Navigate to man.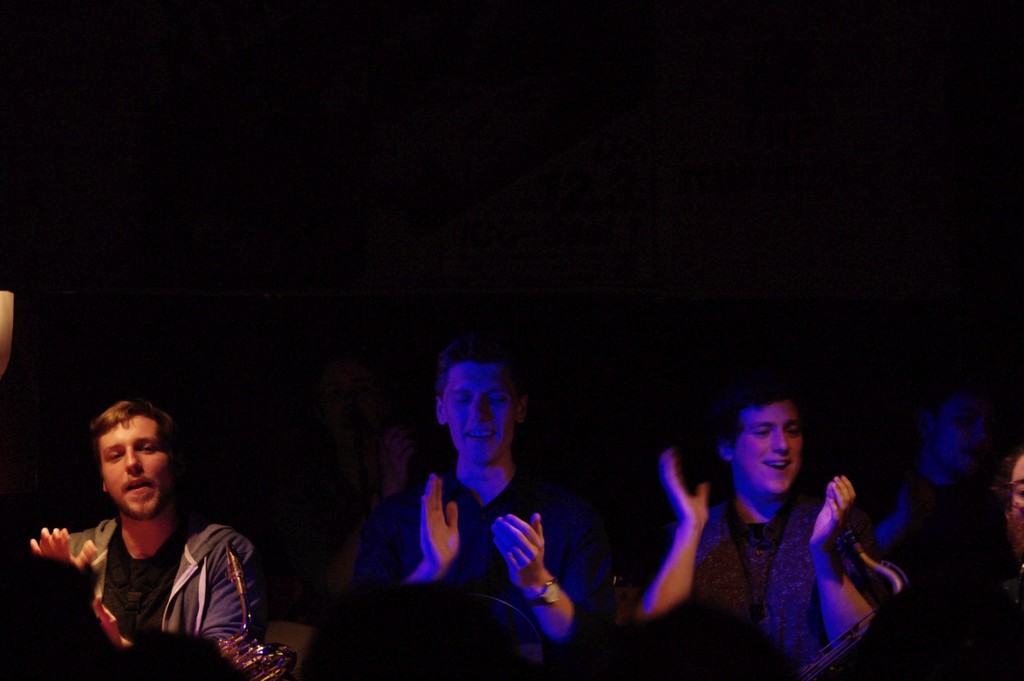
Navigation target: x1=18, y1=400, x2=267, y2=651.
